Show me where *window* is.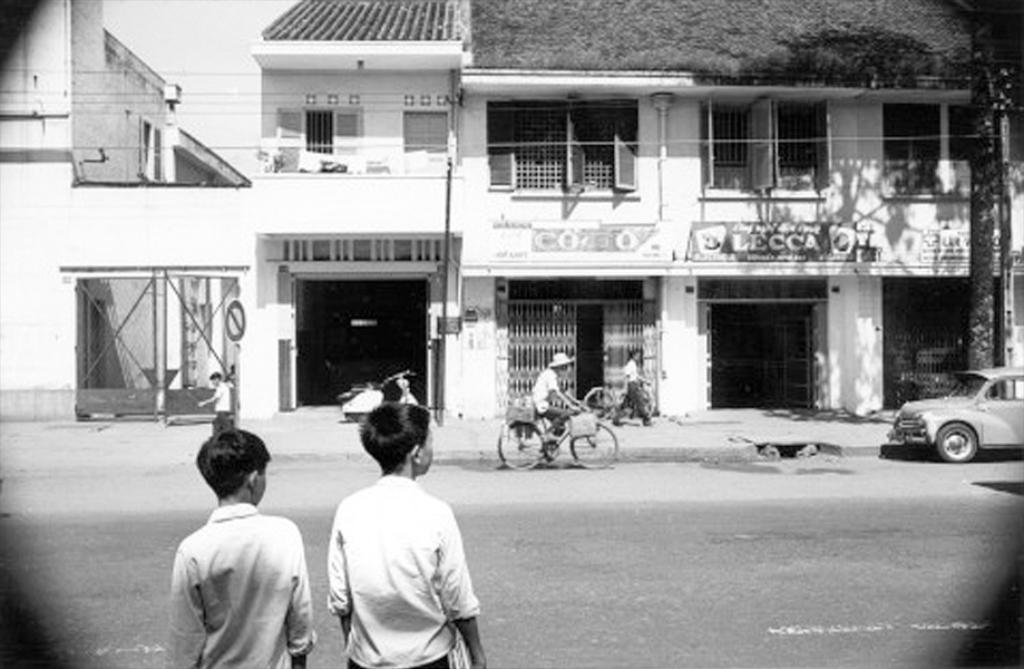
*window* is at 500 89 644 204.
